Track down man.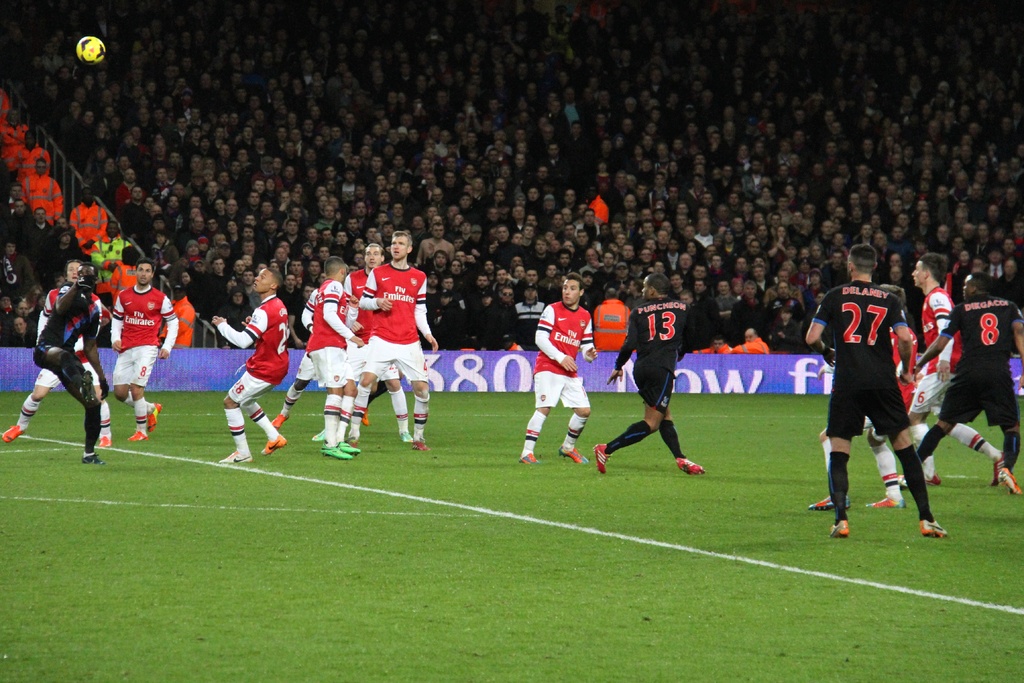
Tracked to bbox=(593, 268, 705, 473).
